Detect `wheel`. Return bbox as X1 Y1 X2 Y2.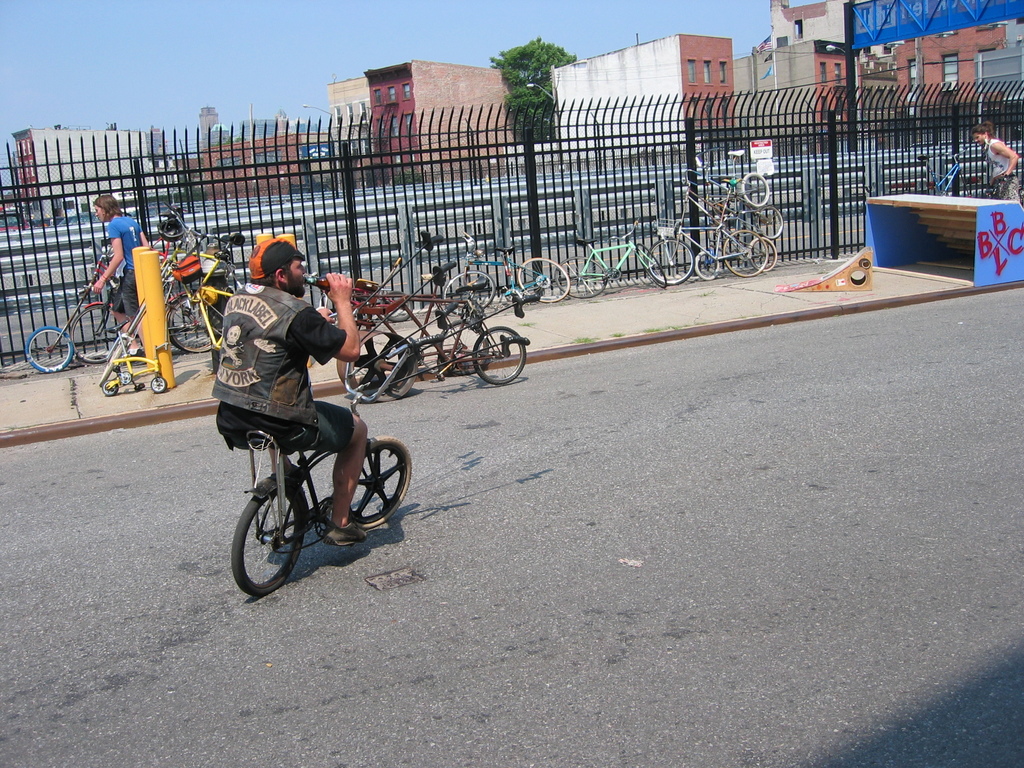
166 291 216 355.
